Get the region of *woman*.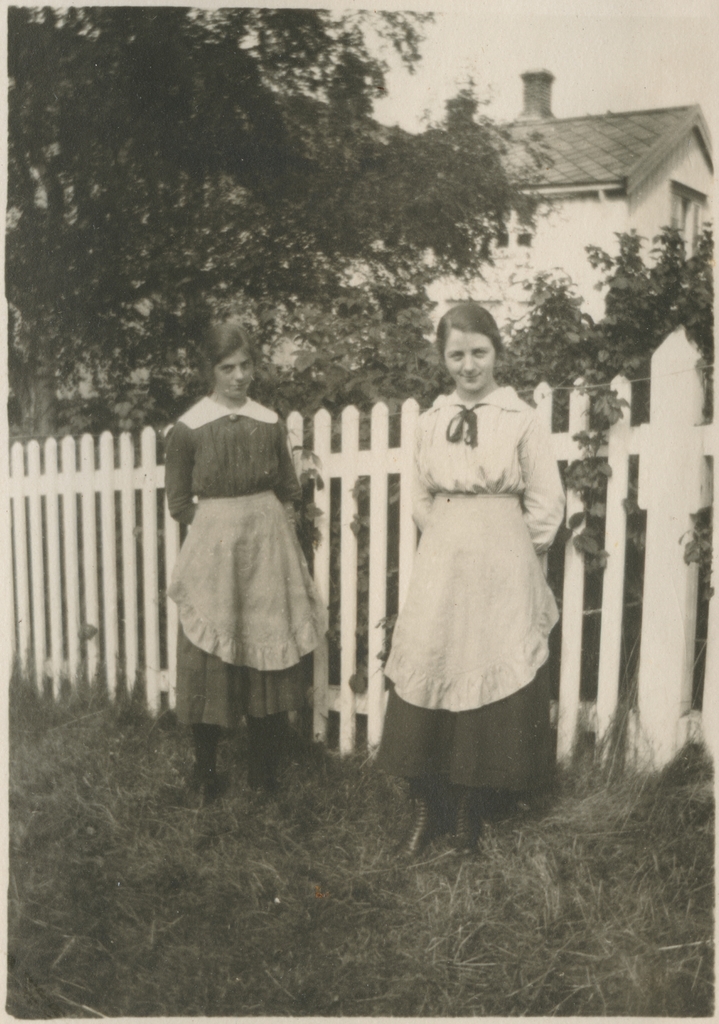
166, 321, 322, 807.
